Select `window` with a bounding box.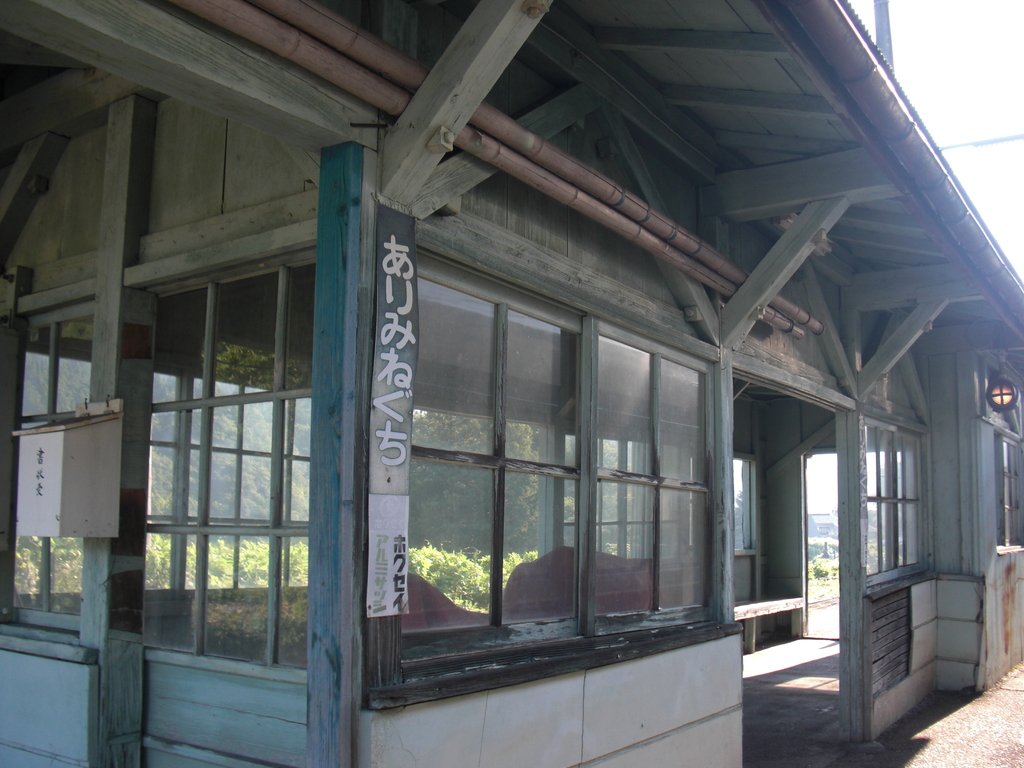
<region>406, 224, 775, 662</region>.
